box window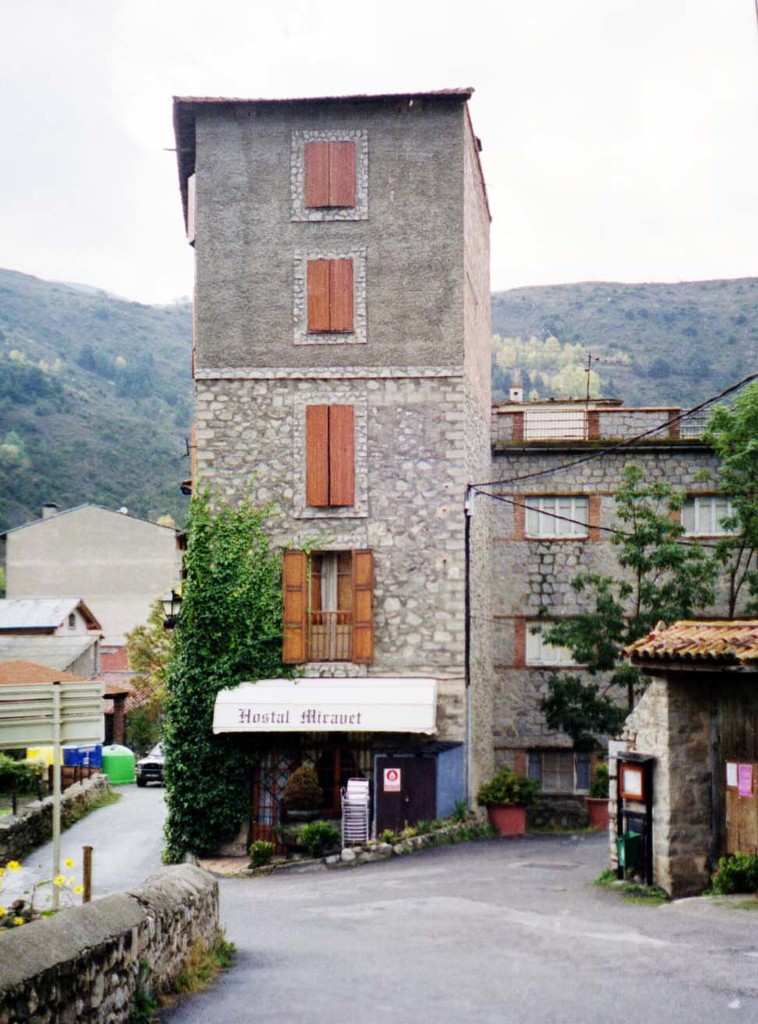
511 489 600 542
